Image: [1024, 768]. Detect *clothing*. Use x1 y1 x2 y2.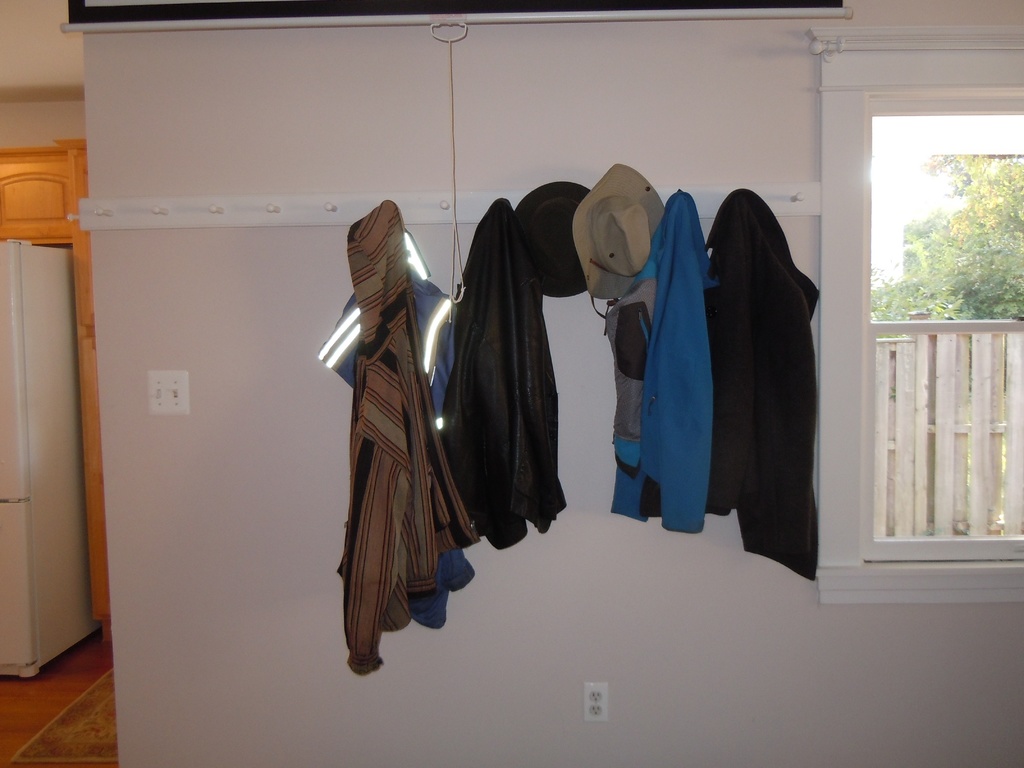
440 196 571 550.
